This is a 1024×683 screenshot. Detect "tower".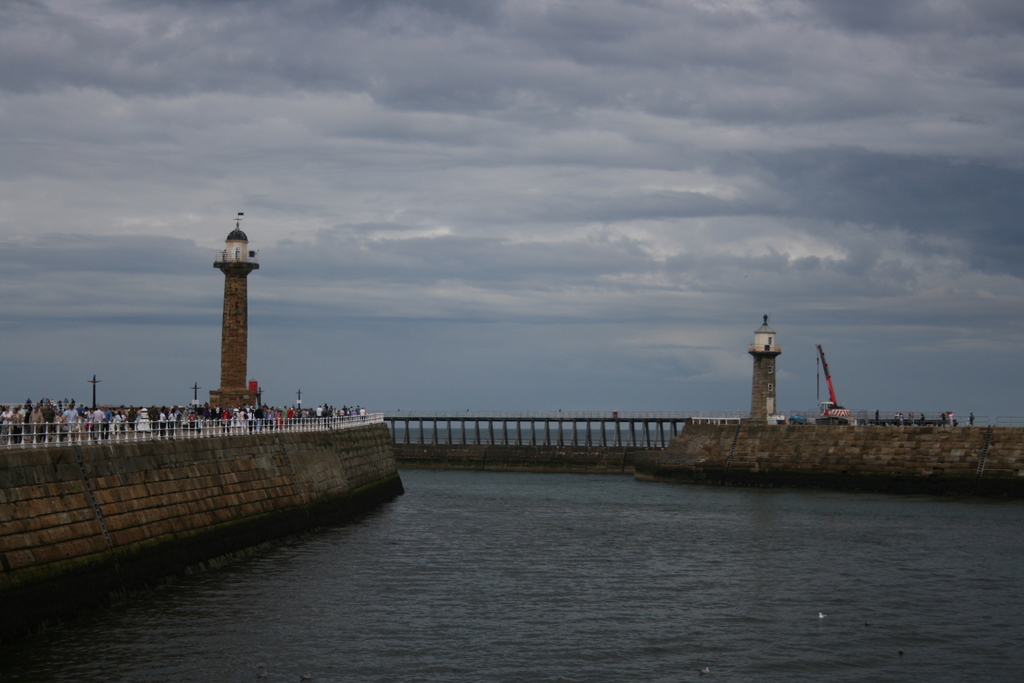
[211,213,258,407].
